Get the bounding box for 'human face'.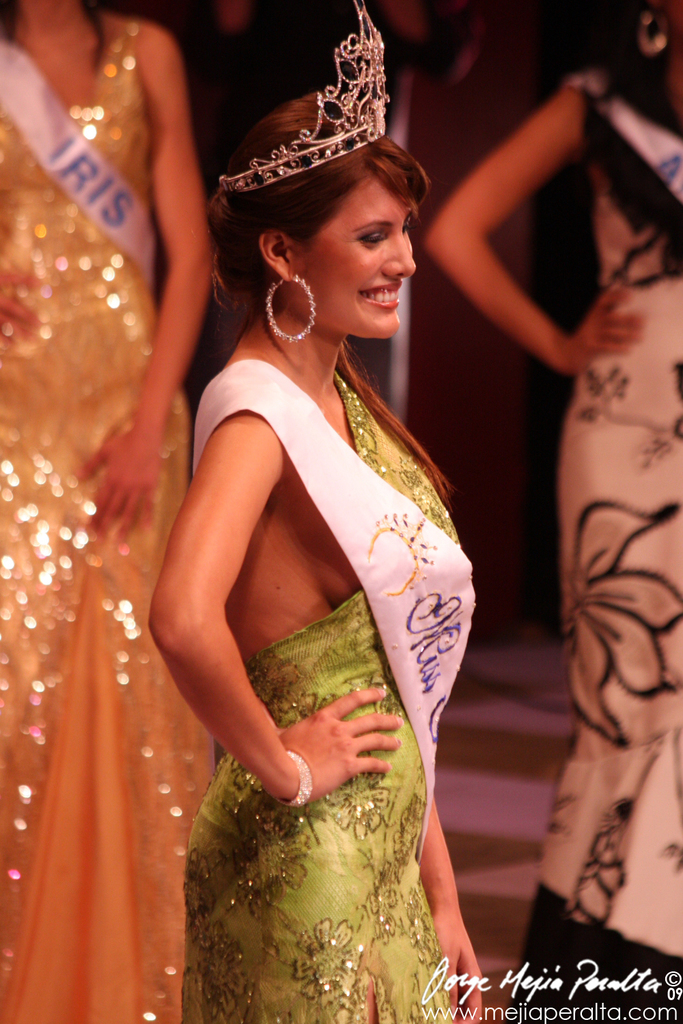
[293, 173, 409, 339].
